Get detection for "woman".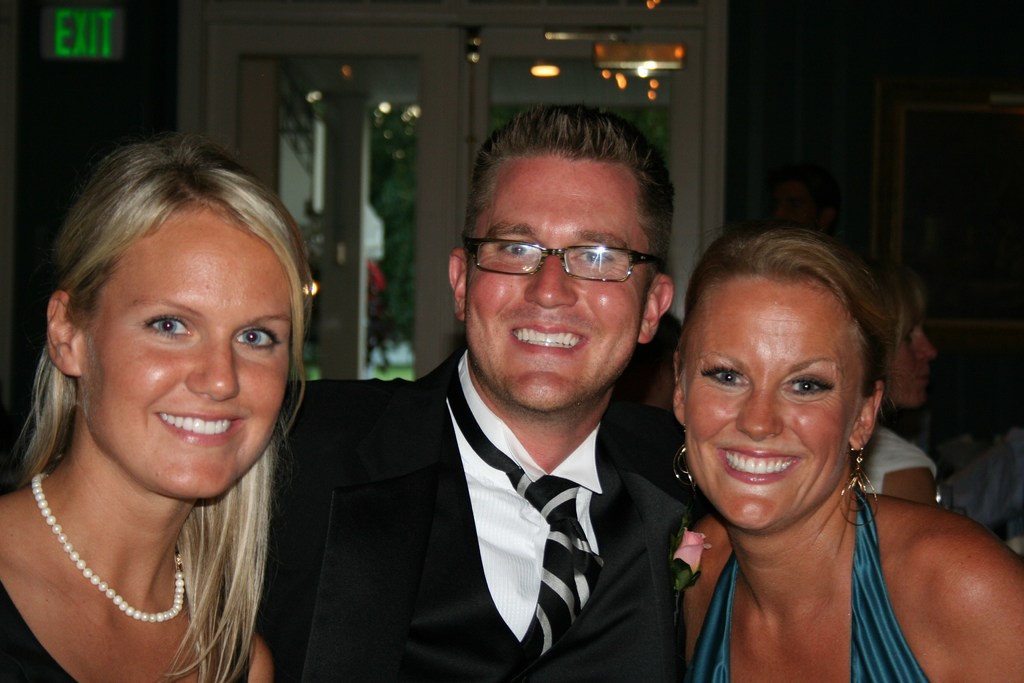
Detection: x1=0, y1=144, x2=309, y2=682.
